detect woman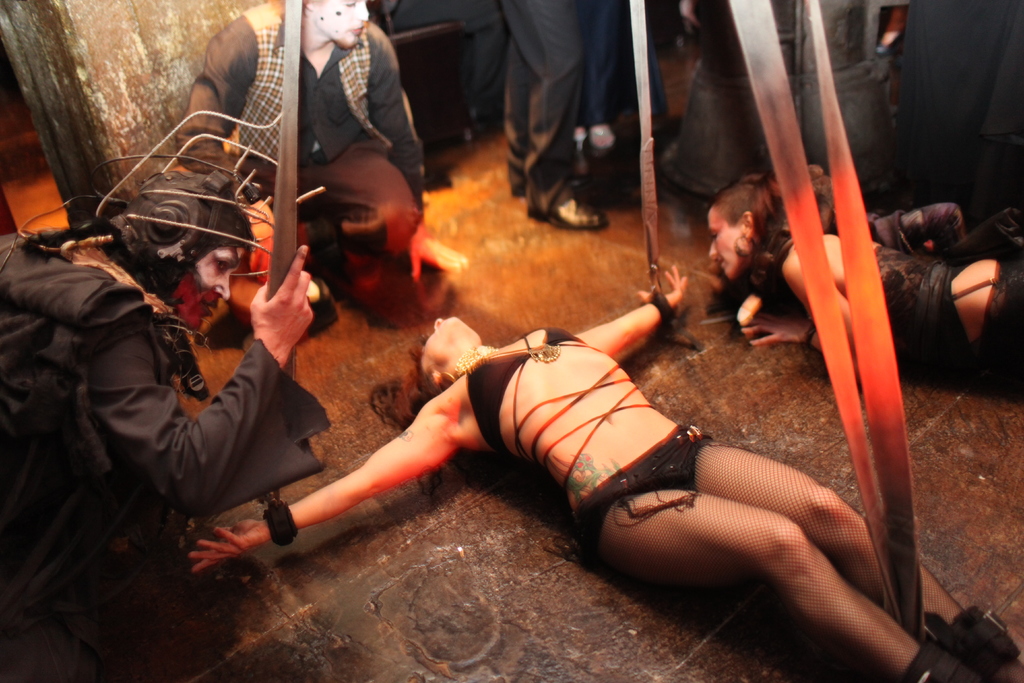
locate(700, 156, 1023, 401)
